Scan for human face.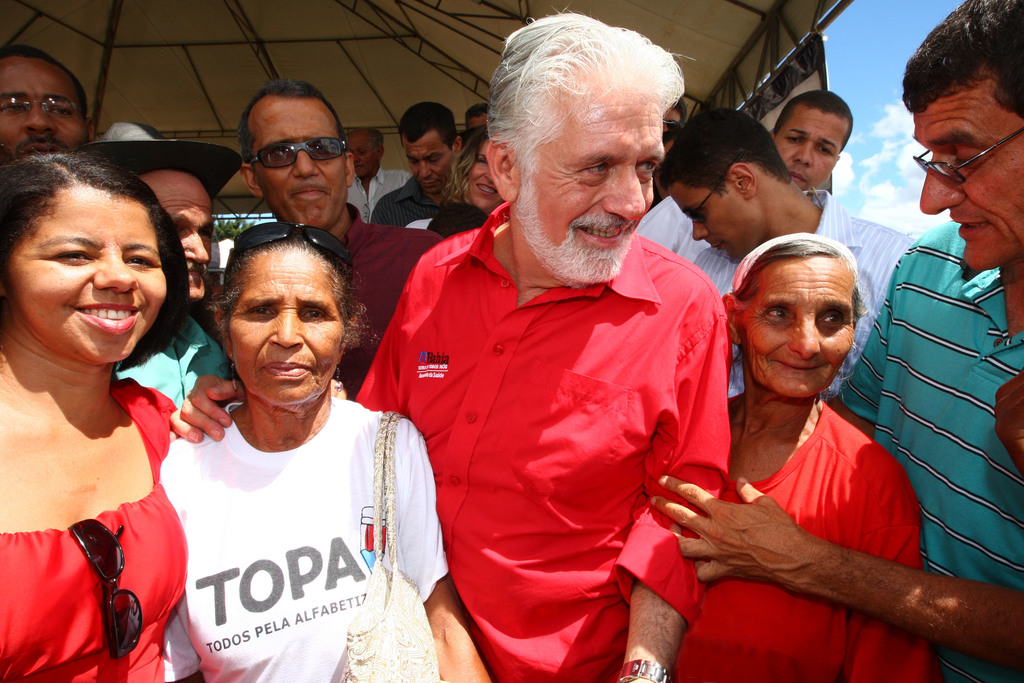
Scan result: Rect(225, 244, 339, 403).
